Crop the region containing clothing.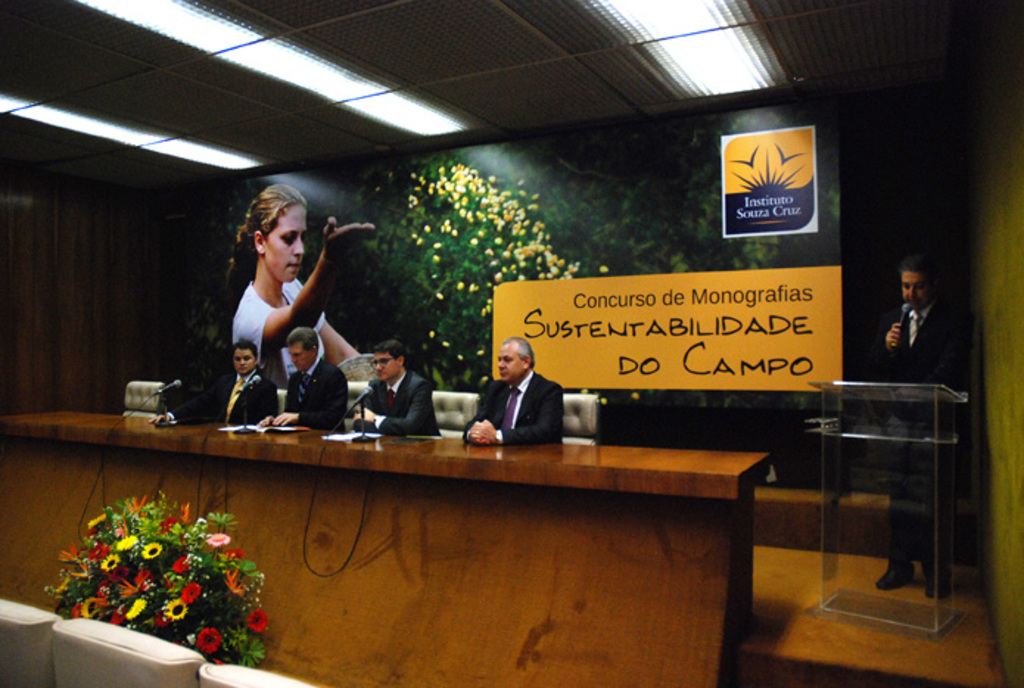
Crop region: [left=470, top=359, right=561, bottom=449].
